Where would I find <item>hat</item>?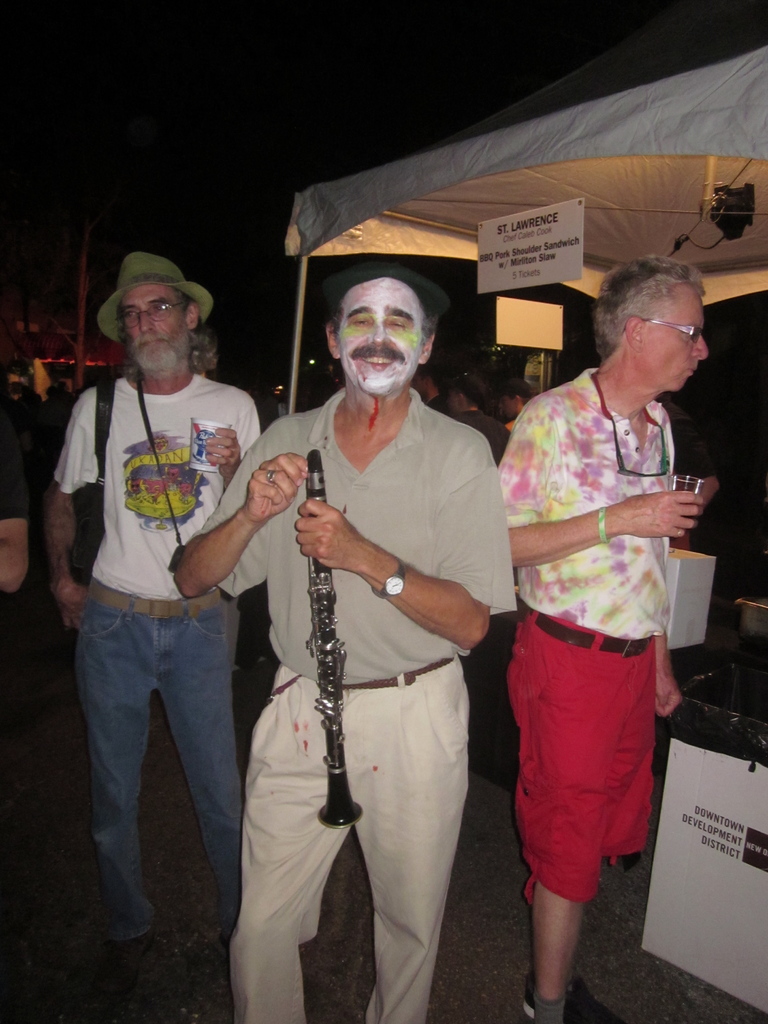
At [98,253,212,349].
